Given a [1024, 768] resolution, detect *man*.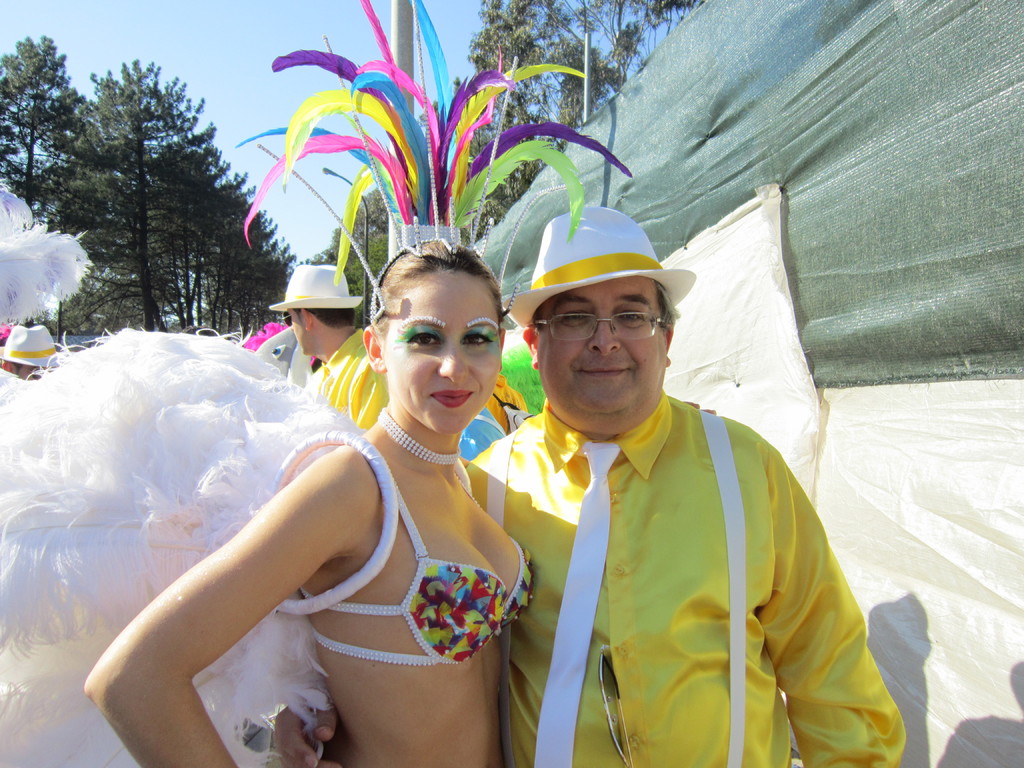
(x1=282, y1=265, x2=391, y2=431).
